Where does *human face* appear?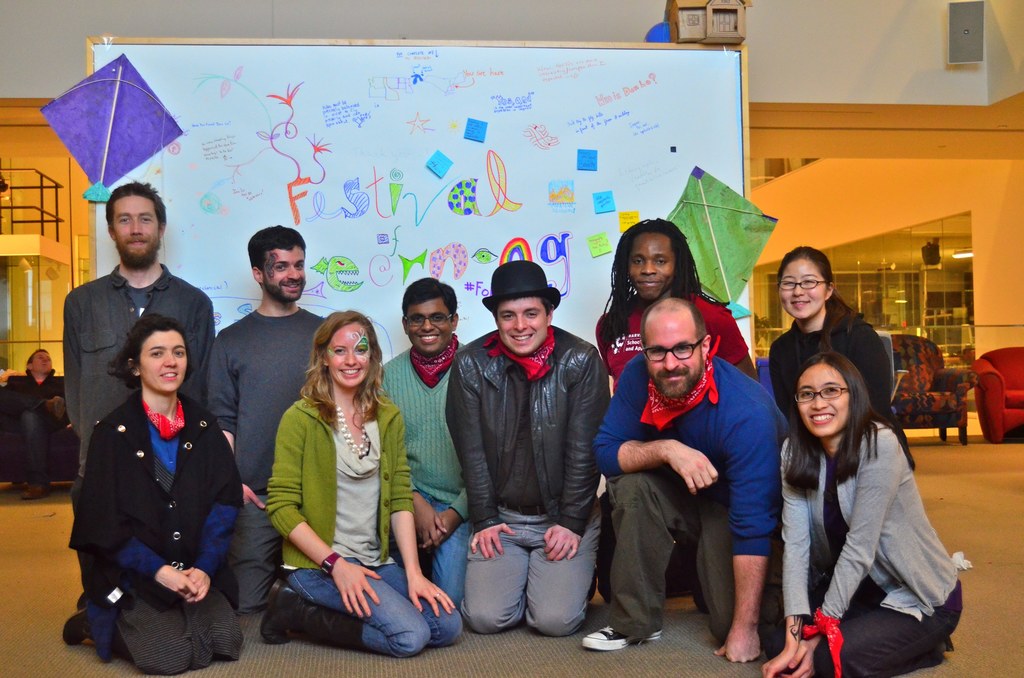
Appears at bbox=(497, 295, 550, 355).
